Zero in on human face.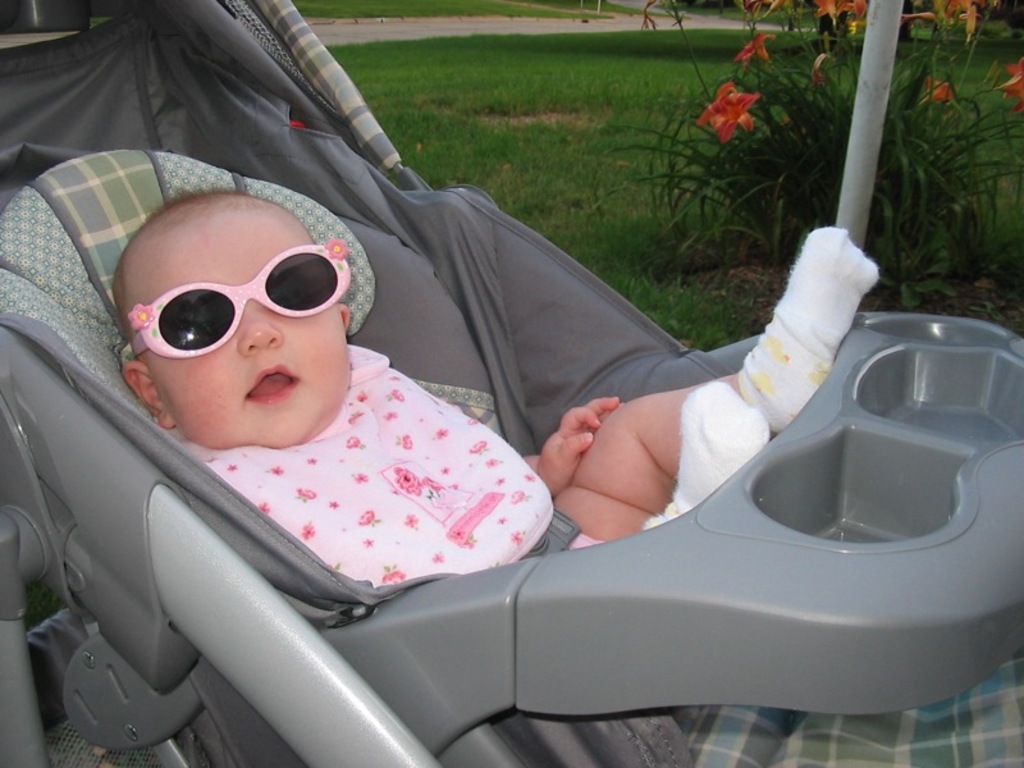
Zeroed in: bbox(128, 206, 355, 445).
